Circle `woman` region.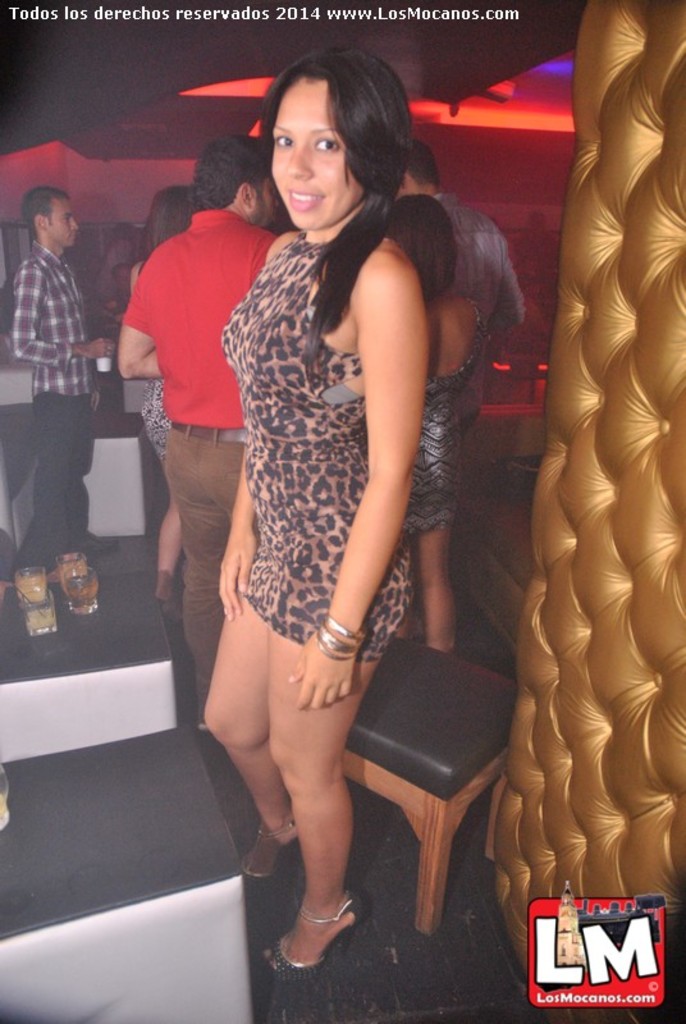
Region: bbox(127, 186, 207, 626).
